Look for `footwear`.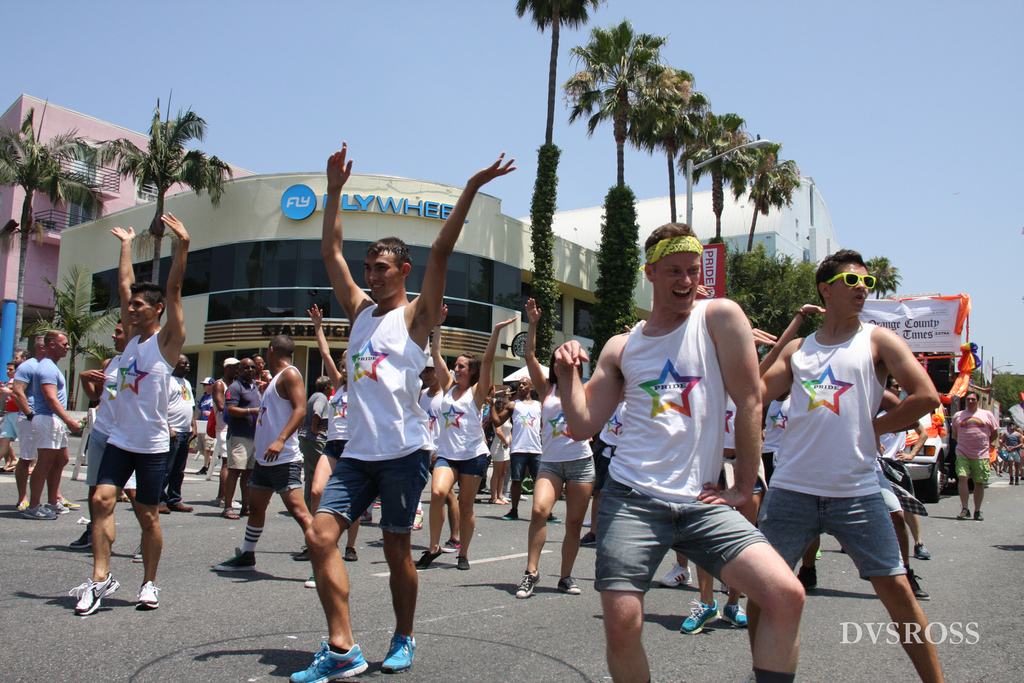
Found: (915, 542, 932, 559).
